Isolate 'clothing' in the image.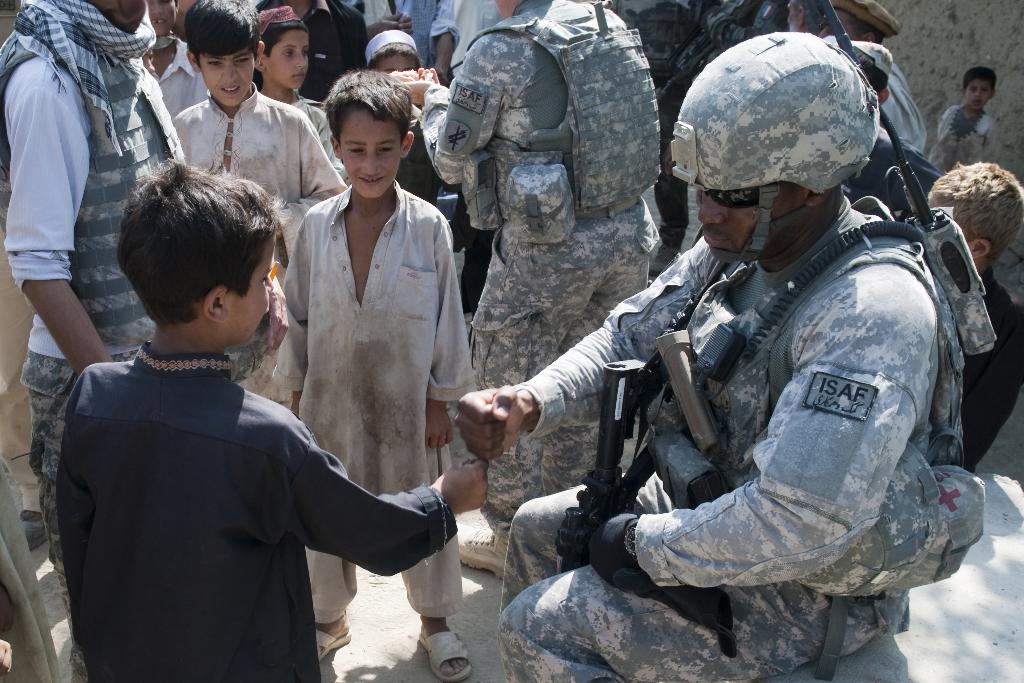
Isolated region: BBox(429, 0, 513, 79).
